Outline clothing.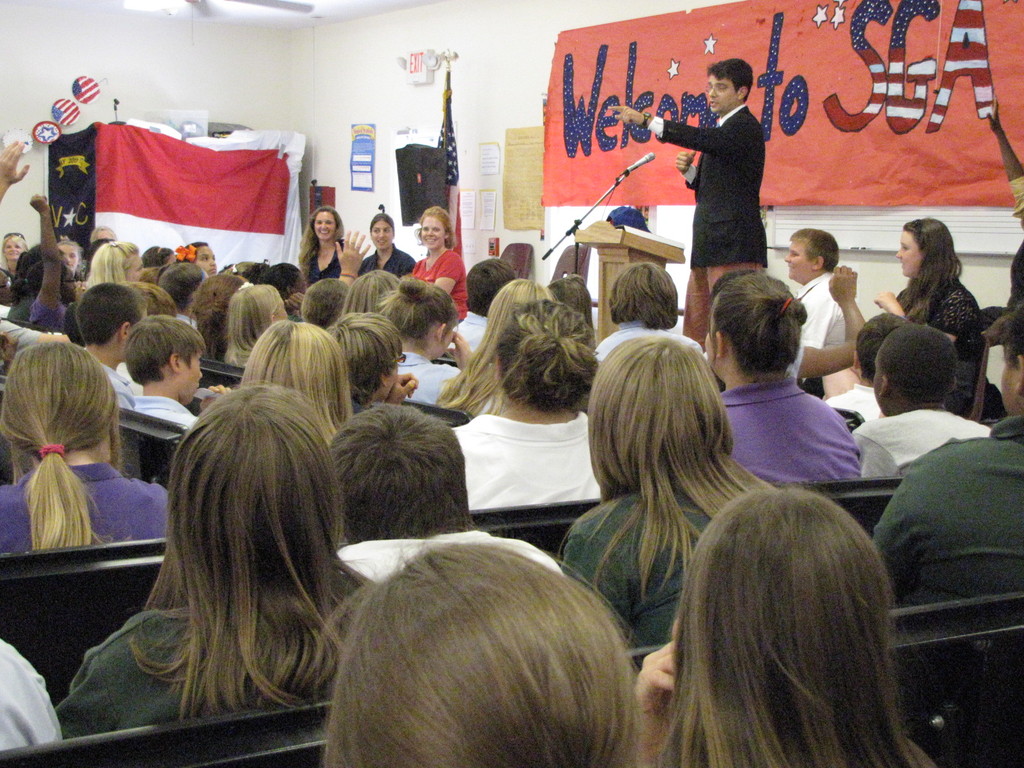
Outline: detection(32, 298, 67, 337).
